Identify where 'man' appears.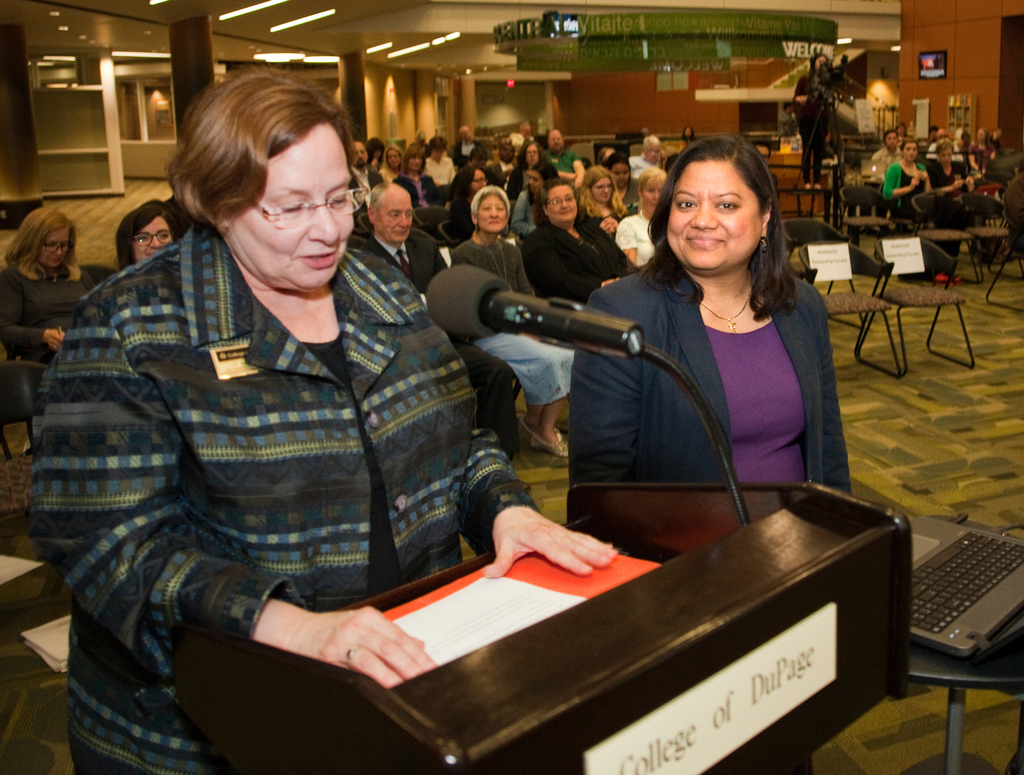
Appears at {"left": 346, "top": 184, "right": 515, "bottom": 461}.
